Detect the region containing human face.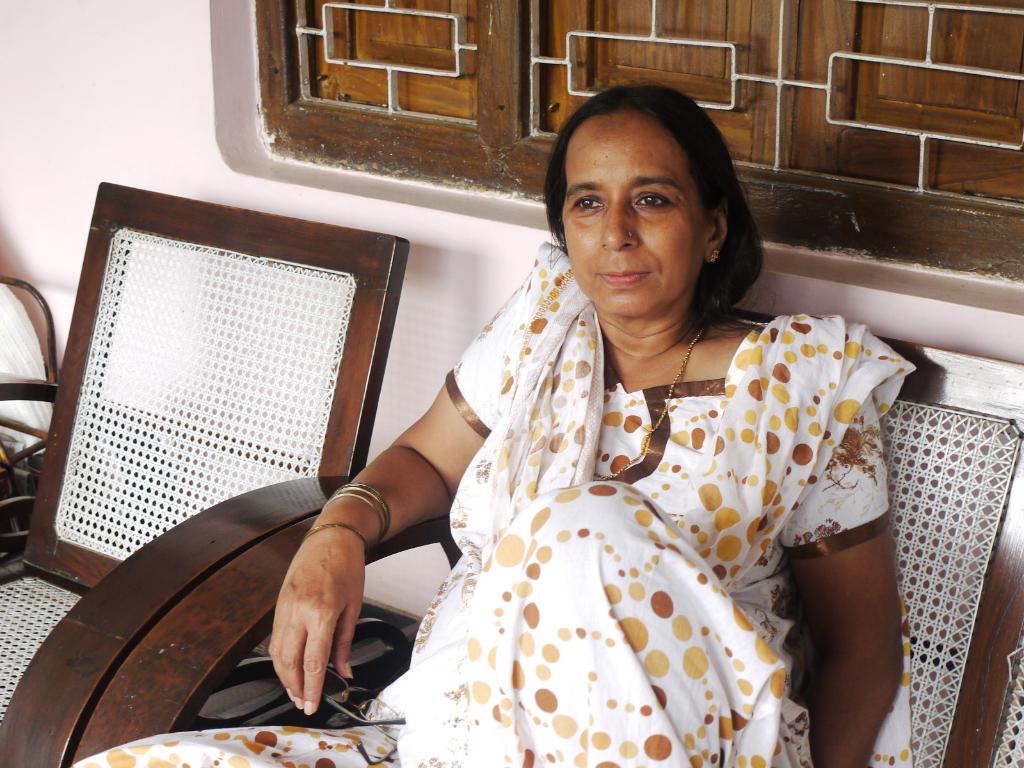
[x1=554, y1=114, x2=710, y2=322].
